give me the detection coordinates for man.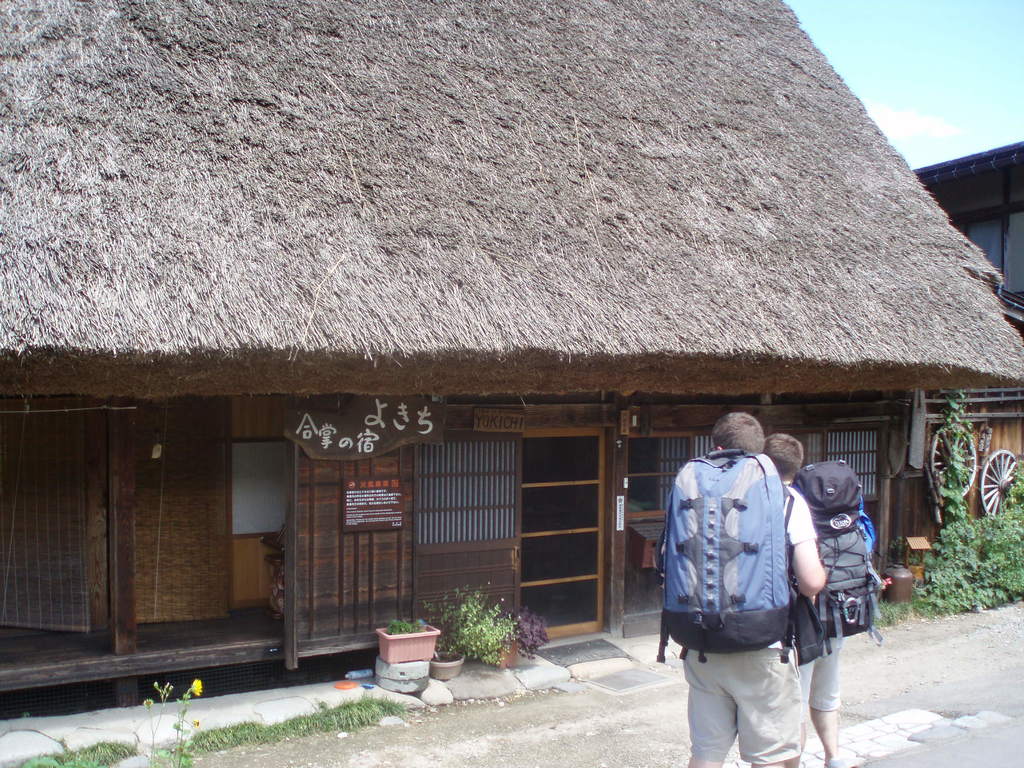
x1=650, y1=407, x2=849, y2=756.
